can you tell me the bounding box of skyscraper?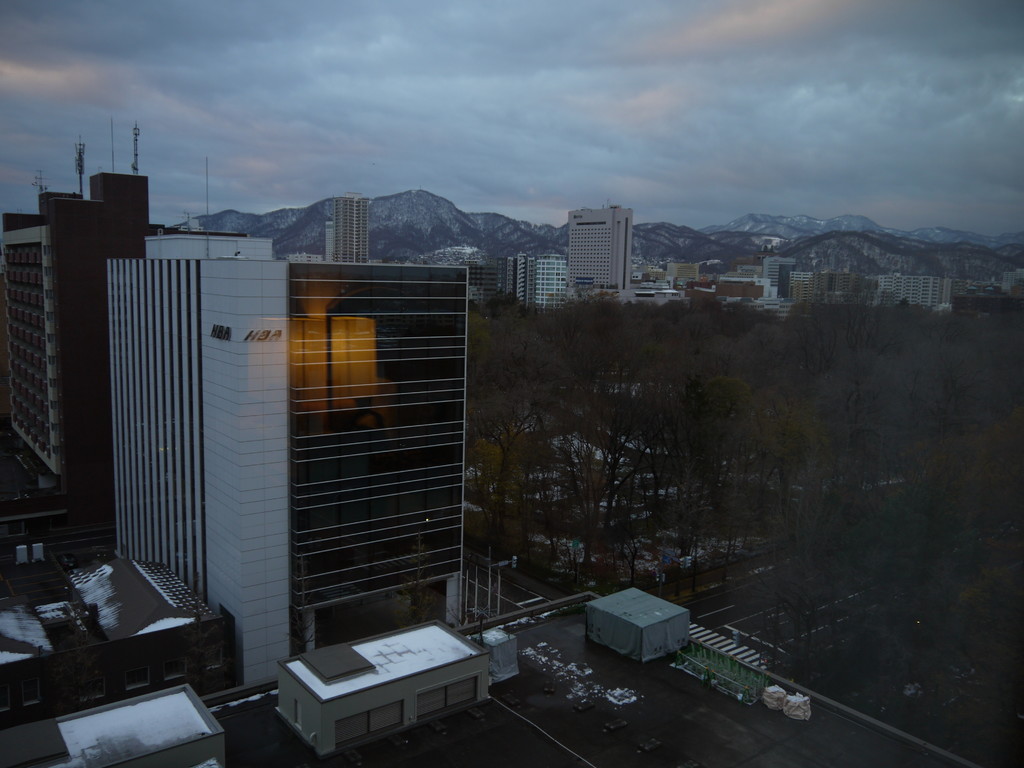
x1=505 y1=249 x2=571 y2=314.
